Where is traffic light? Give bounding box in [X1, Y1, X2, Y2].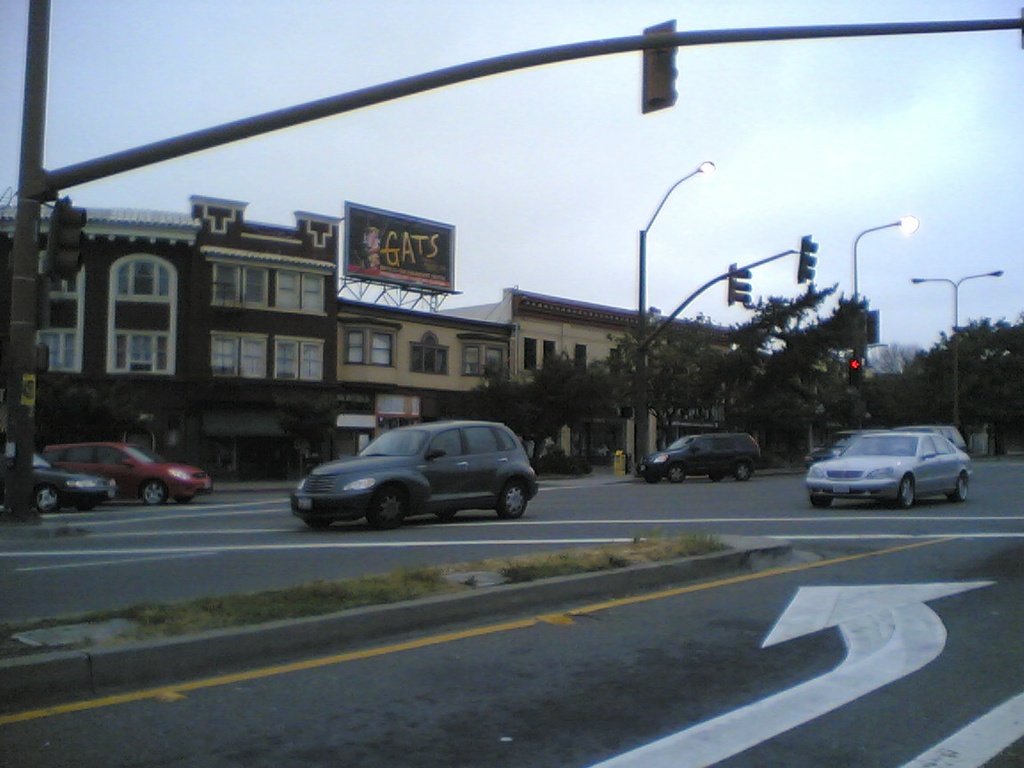
[44, 187, 91, 276].
